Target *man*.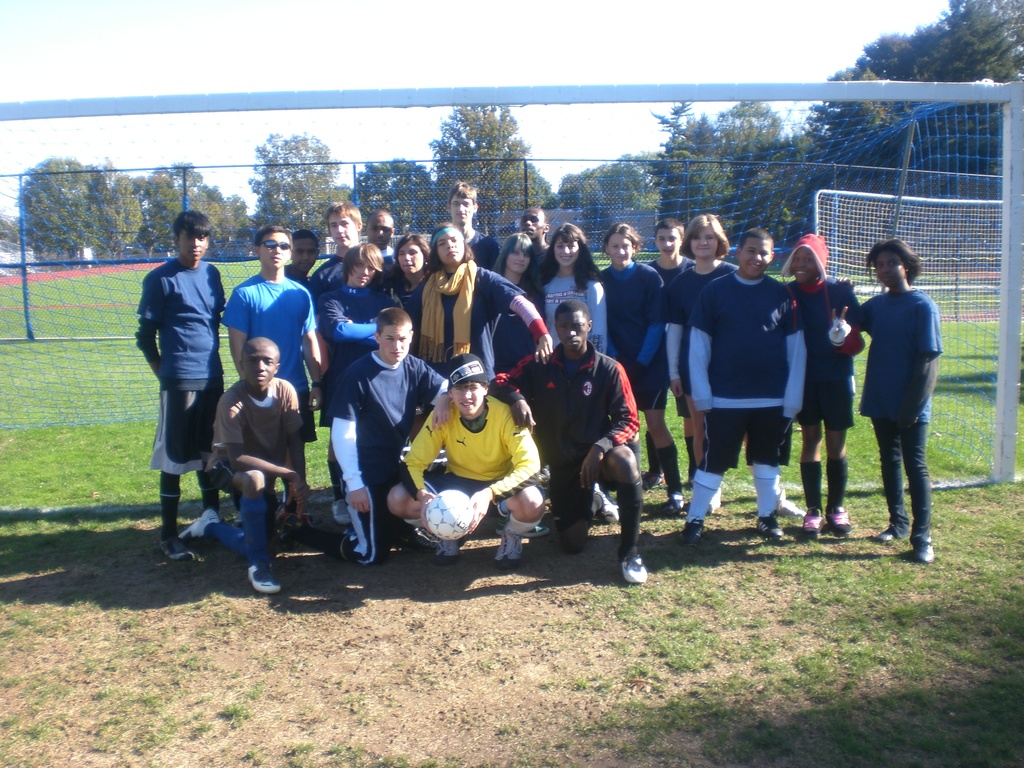
Target region: [left=486, top=297, right=651, bottom=585].
